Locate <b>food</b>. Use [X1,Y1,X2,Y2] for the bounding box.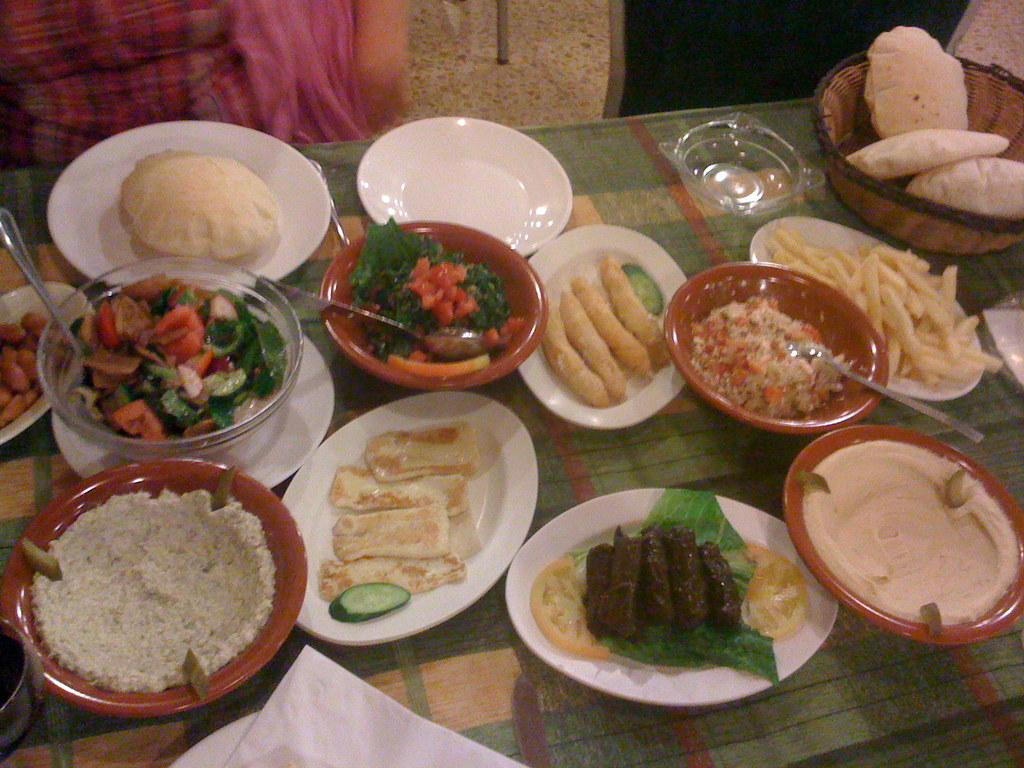
[326,460,474,516].
